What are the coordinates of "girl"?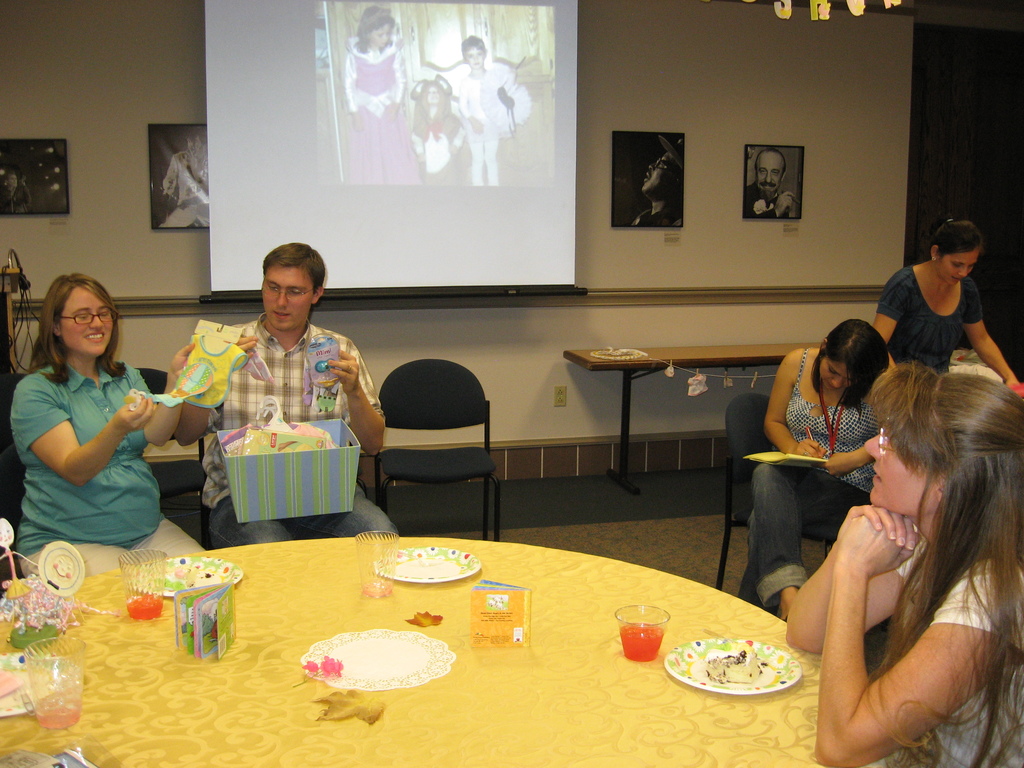
342/0/410/191.
